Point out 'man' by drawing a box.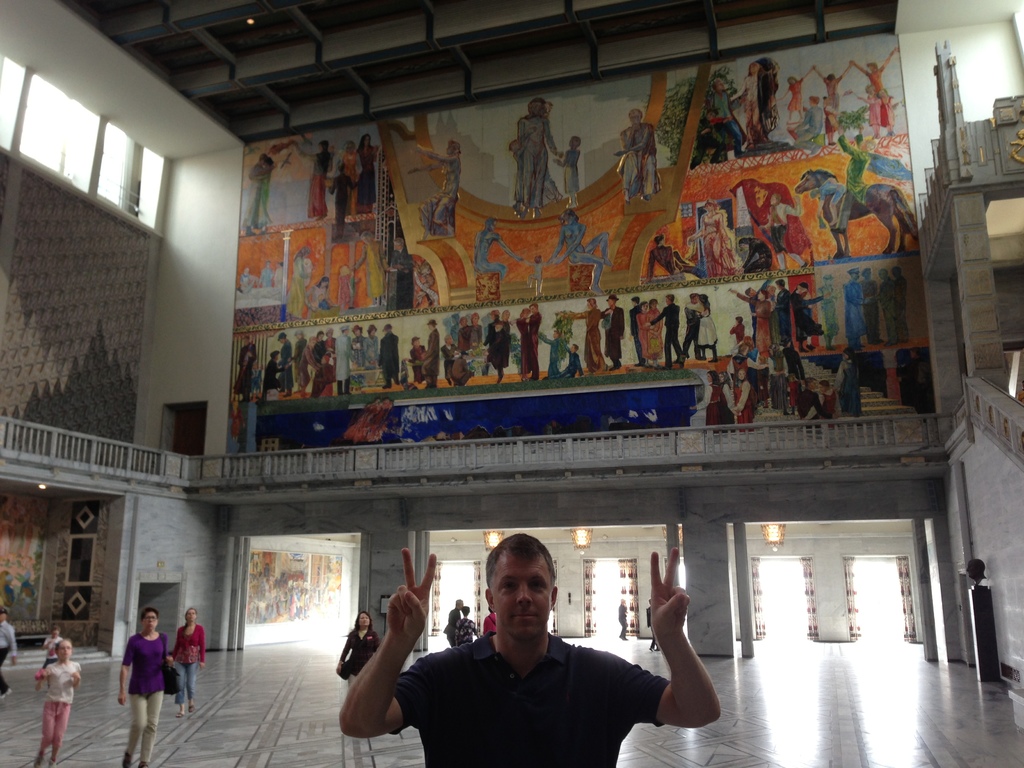
region(234, 335, 258, 401).
